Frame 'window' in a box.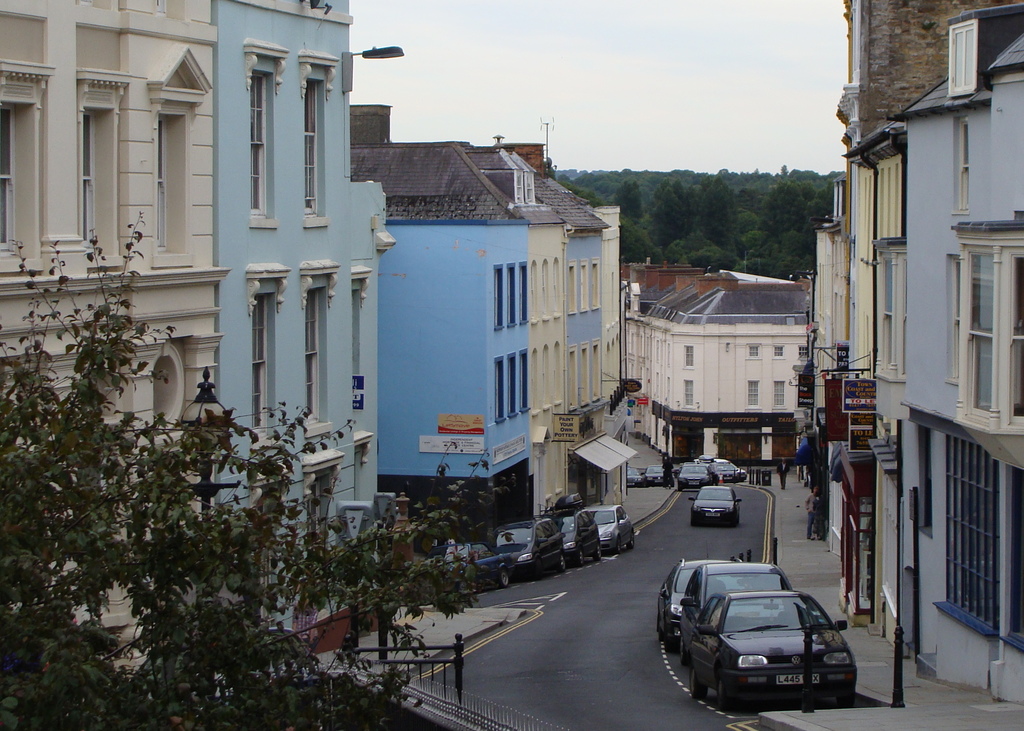
box(240, 264, 288, 438).
